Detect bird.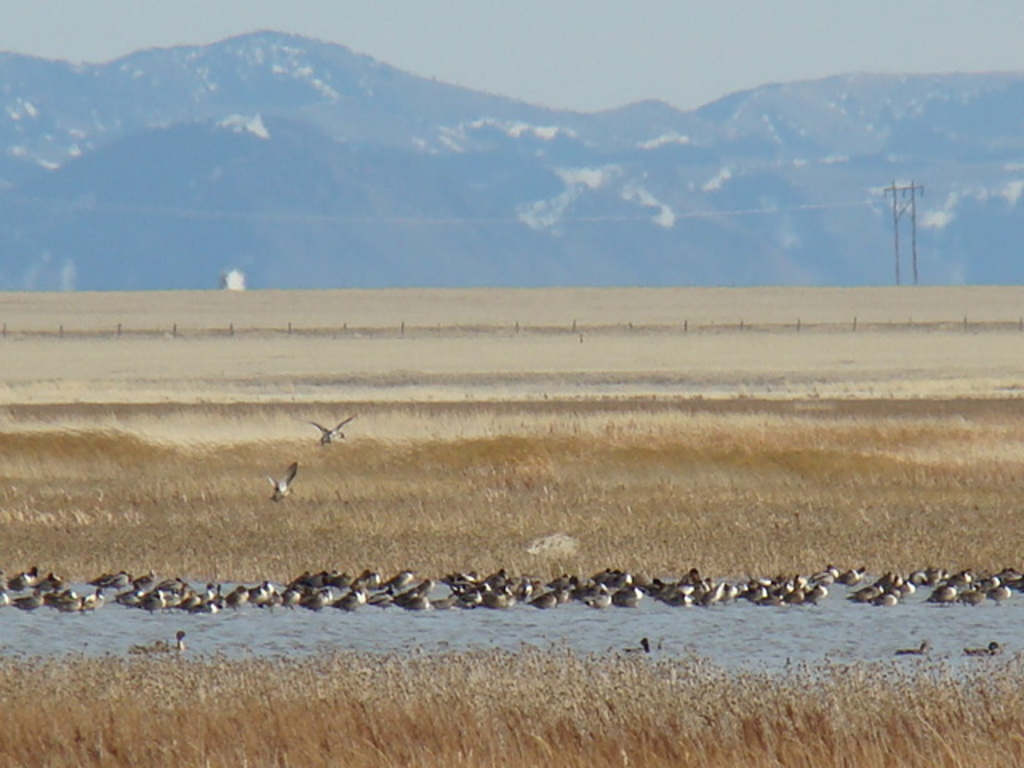
Detected at select_region(179, 578, 195, 592).
